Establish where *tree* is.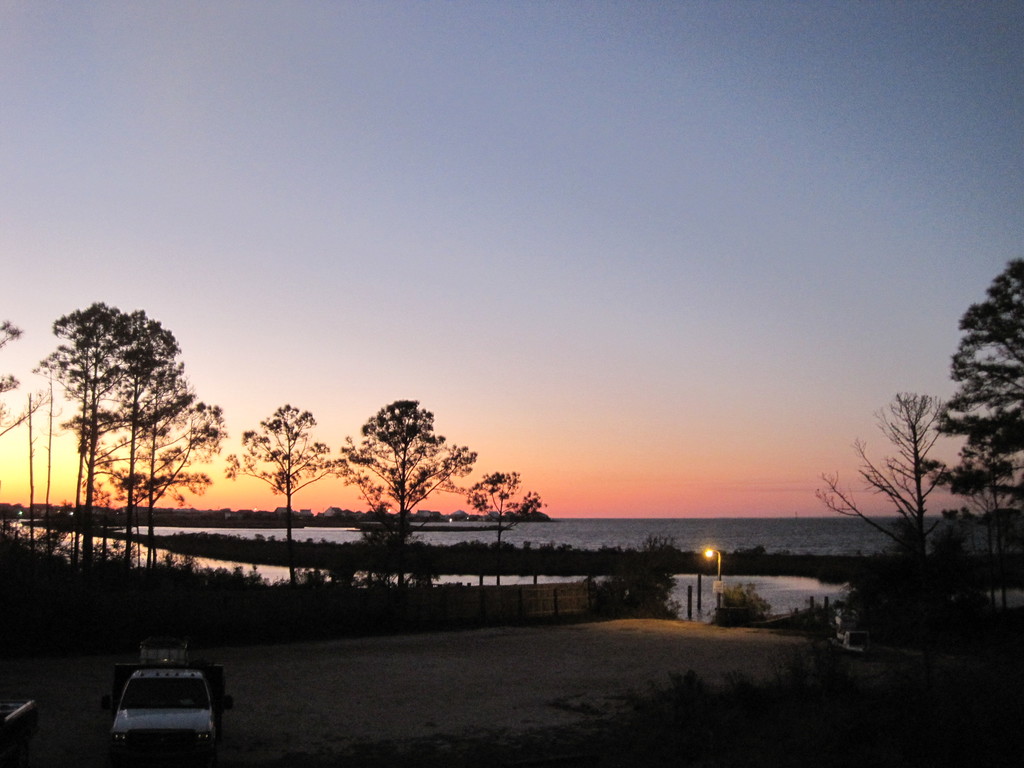
Established at {"x1": 30, "y1": 377, "x2": 66, "y2": 540}.
